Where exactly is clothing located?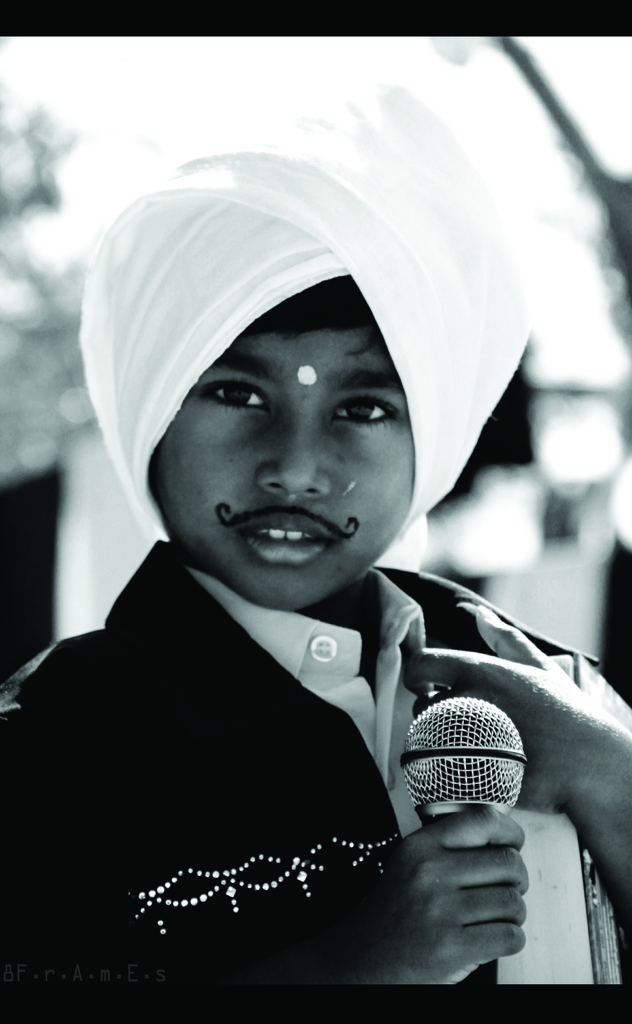
Its bounding box is 0, 530, 631, 1023.
